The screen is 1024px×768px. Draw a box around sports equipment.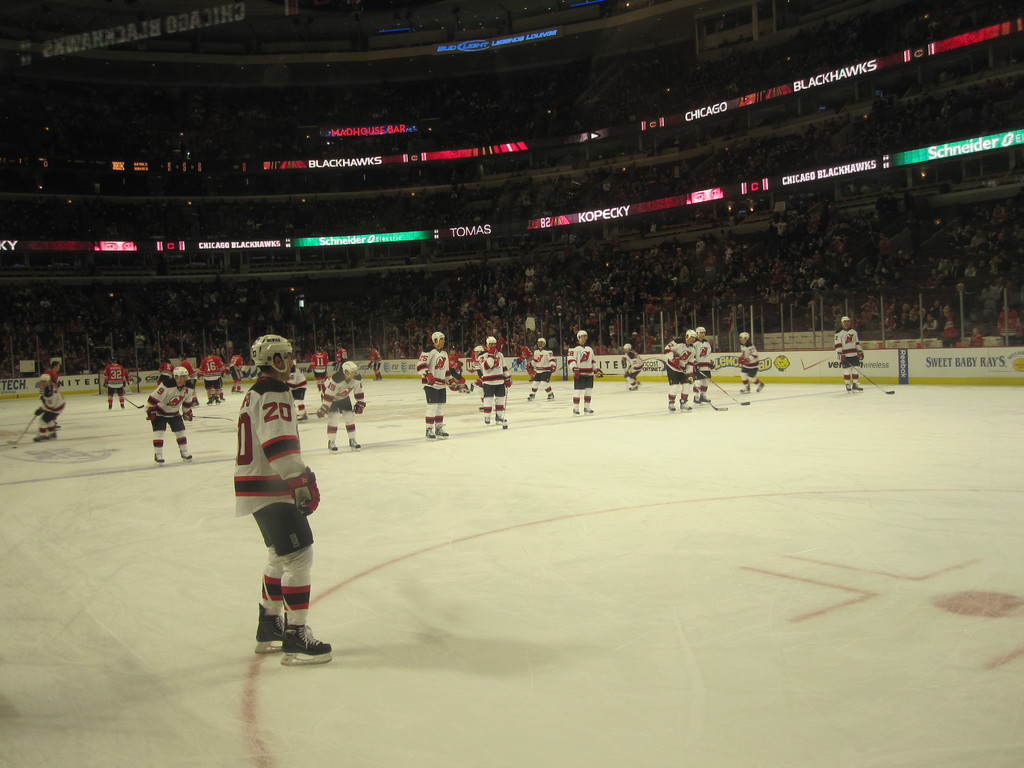
[236, 386, 243, 394].
